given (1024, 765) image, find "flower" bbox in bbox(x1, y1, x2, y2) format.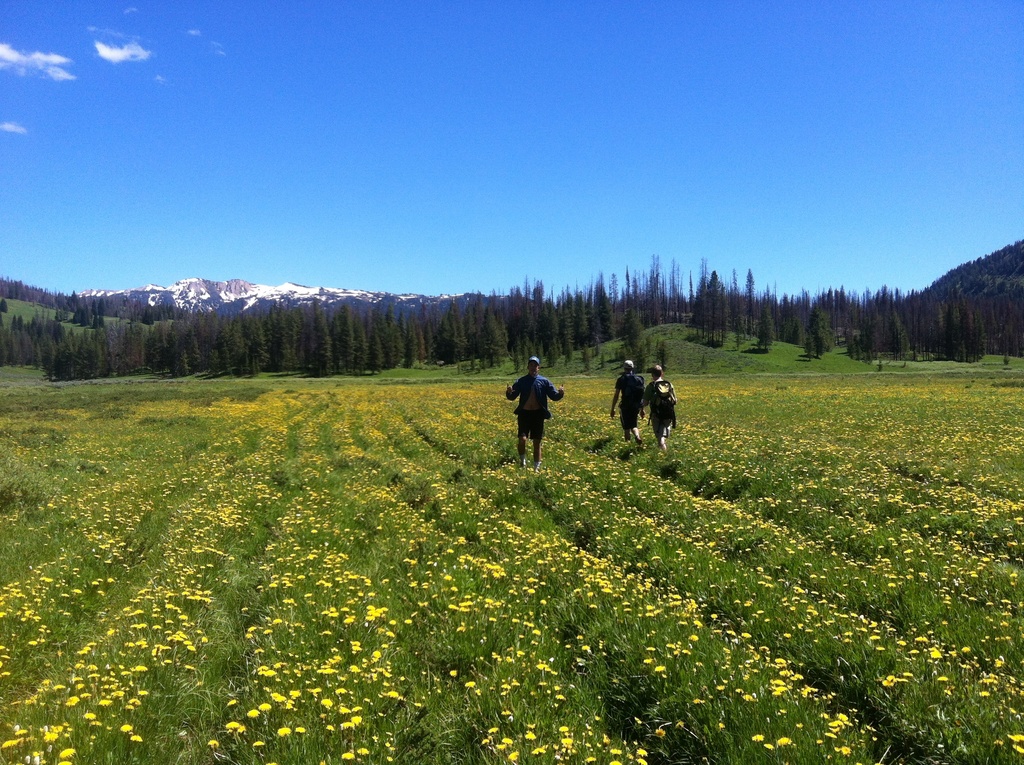
bbox(484, 723, 503, 736).
